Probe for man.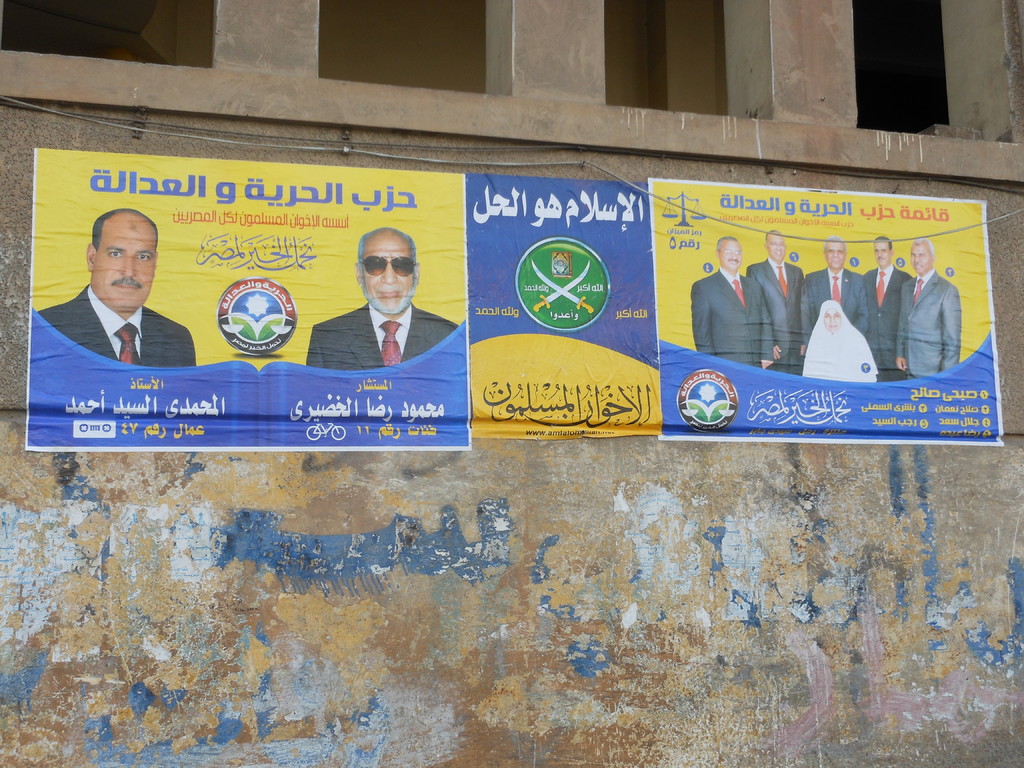
Probe result: (x1=45, y1=198, x2=182, y2=390).
